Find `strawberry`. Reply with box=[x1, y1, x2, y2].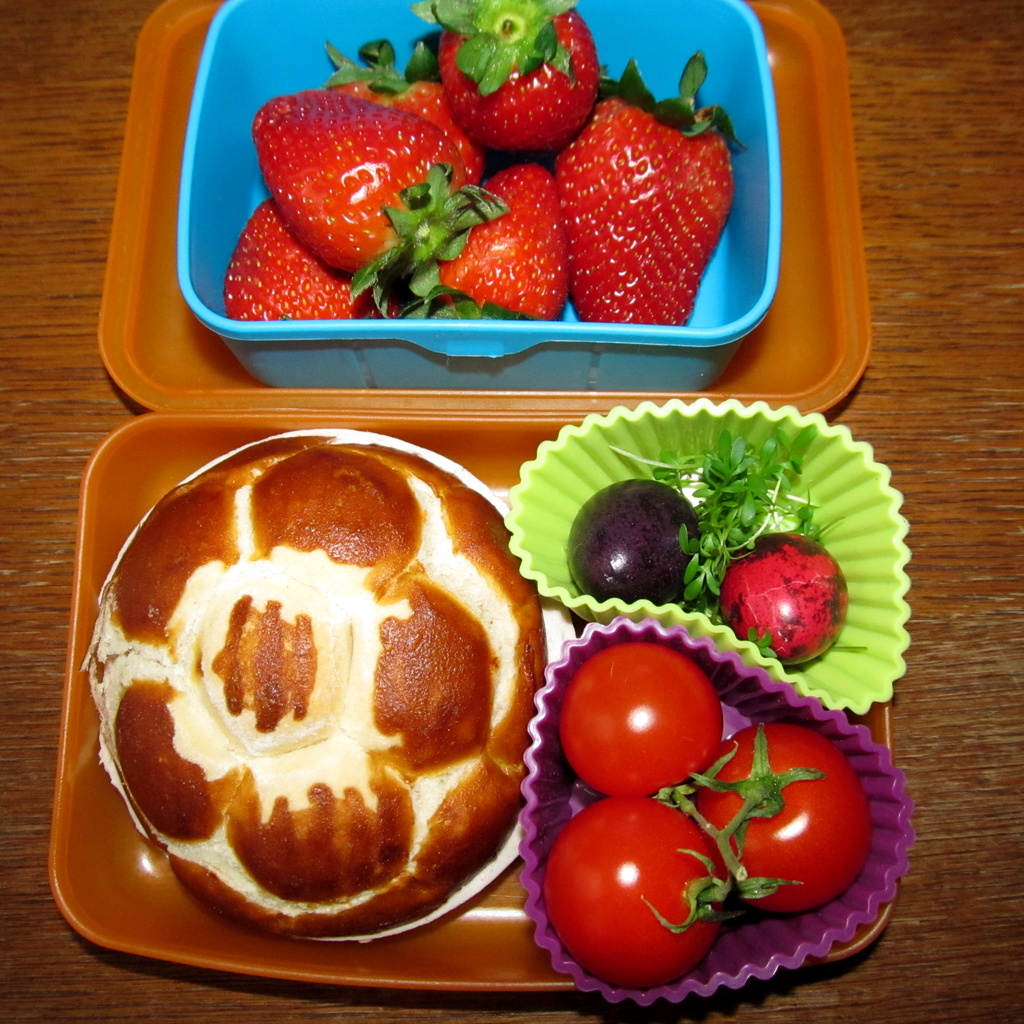
box=[404, 148, 566, 321].
